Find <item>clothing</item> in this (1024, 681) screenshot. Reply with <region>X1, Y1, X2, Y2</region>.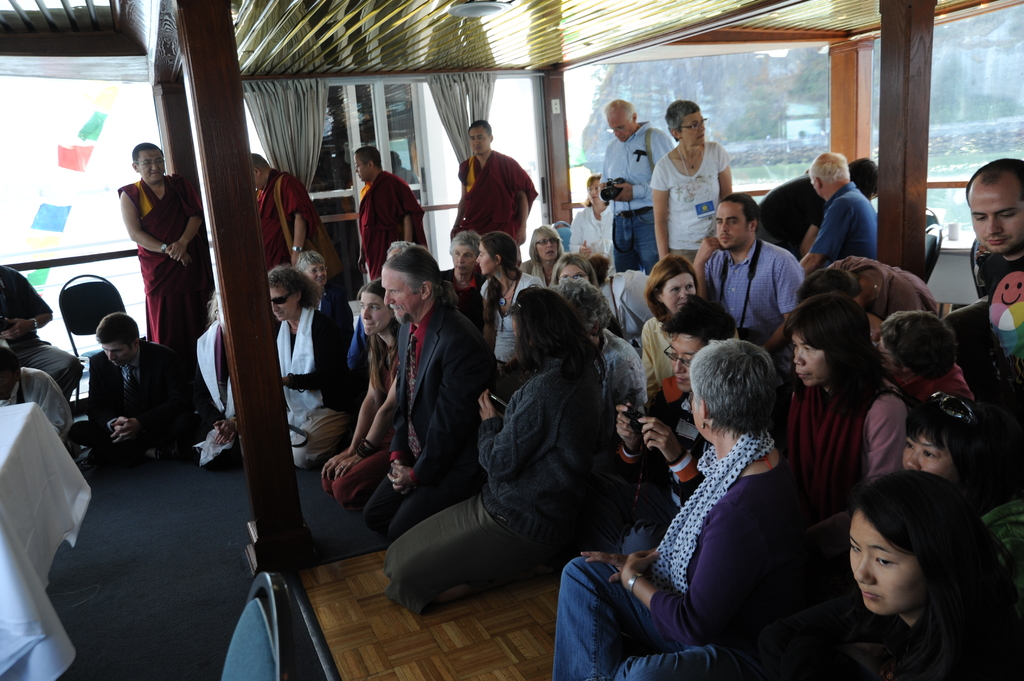
<region>316, 284, 356, 336</region>.
